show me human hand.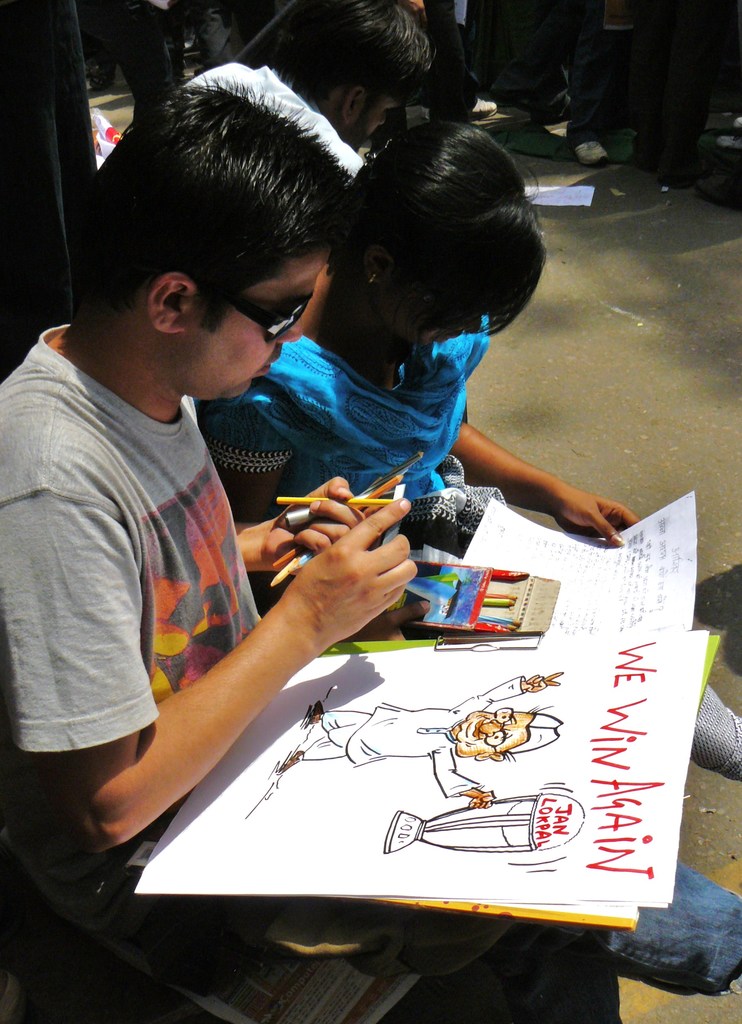
human hand is here: [left=556, top=491, right=643, bottom=549].
